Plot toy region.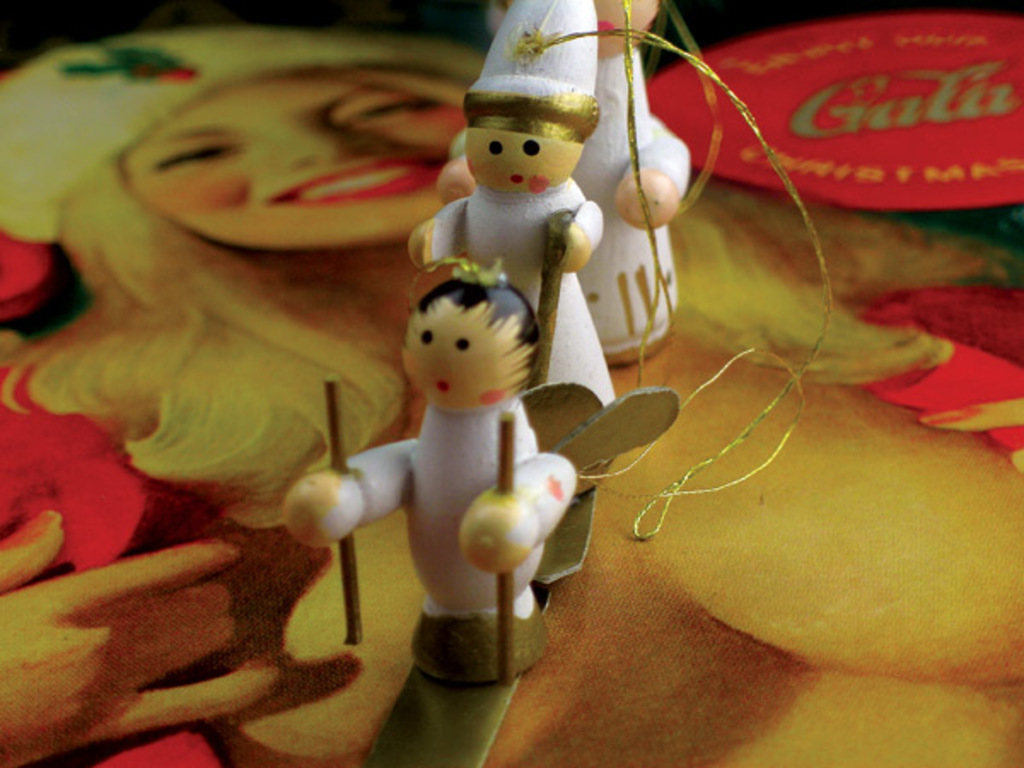
Plotted at x1=282, y1=251, x2=575, y2=766.
